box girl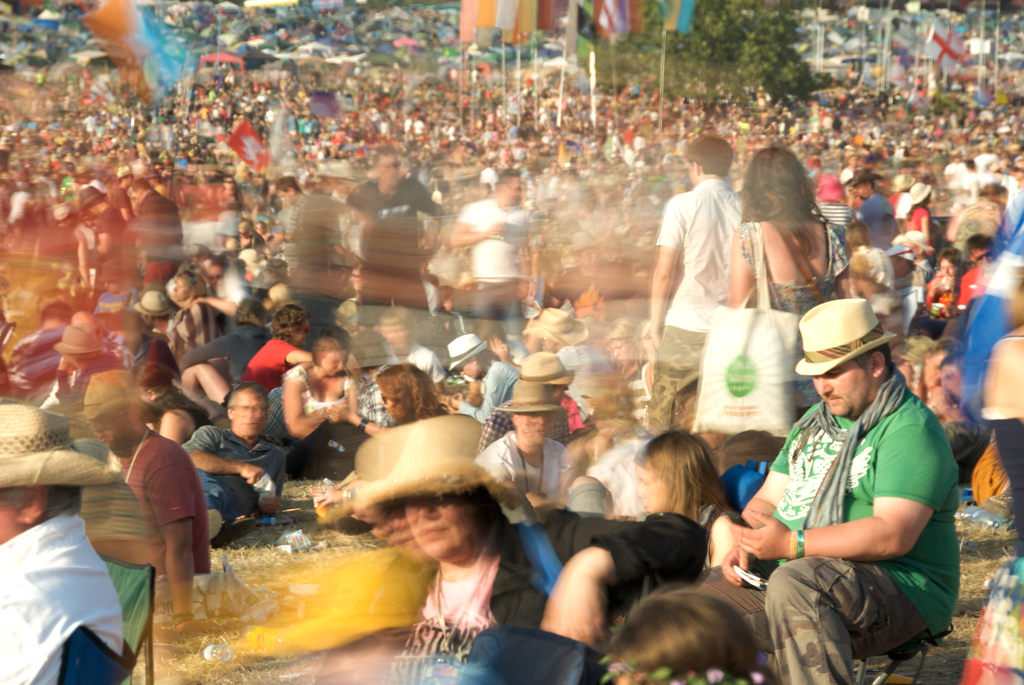
rect(278, 338, 366, 483)
